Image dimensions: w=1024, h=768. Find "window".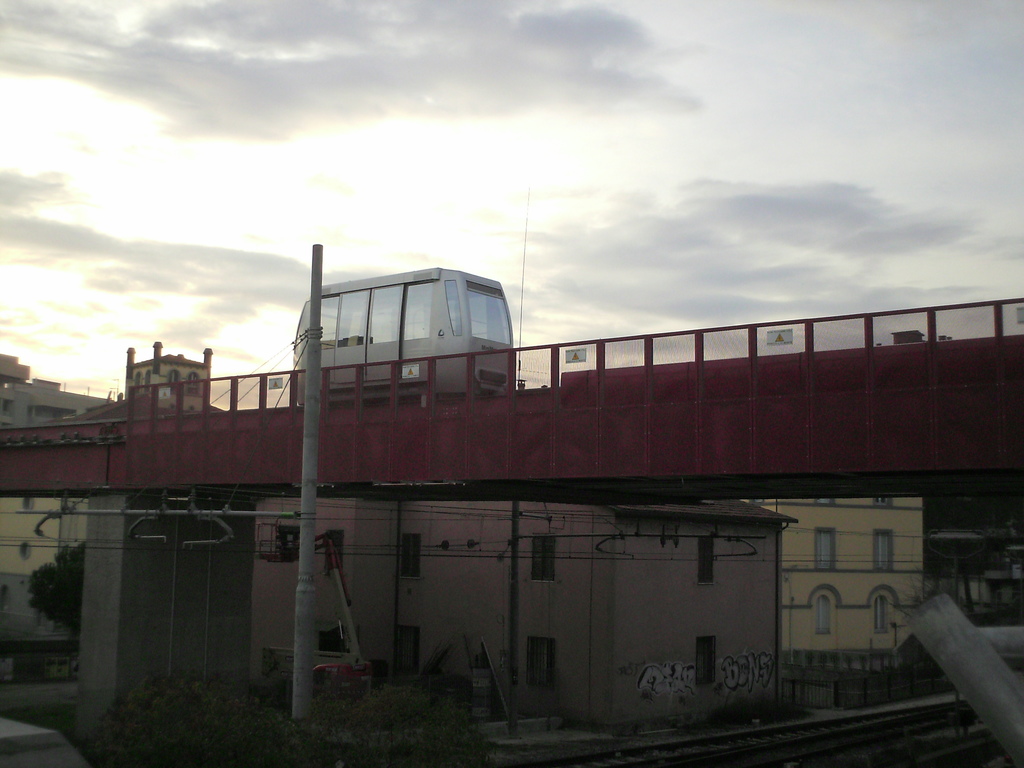
Rect(689, 531, 724, 592).
